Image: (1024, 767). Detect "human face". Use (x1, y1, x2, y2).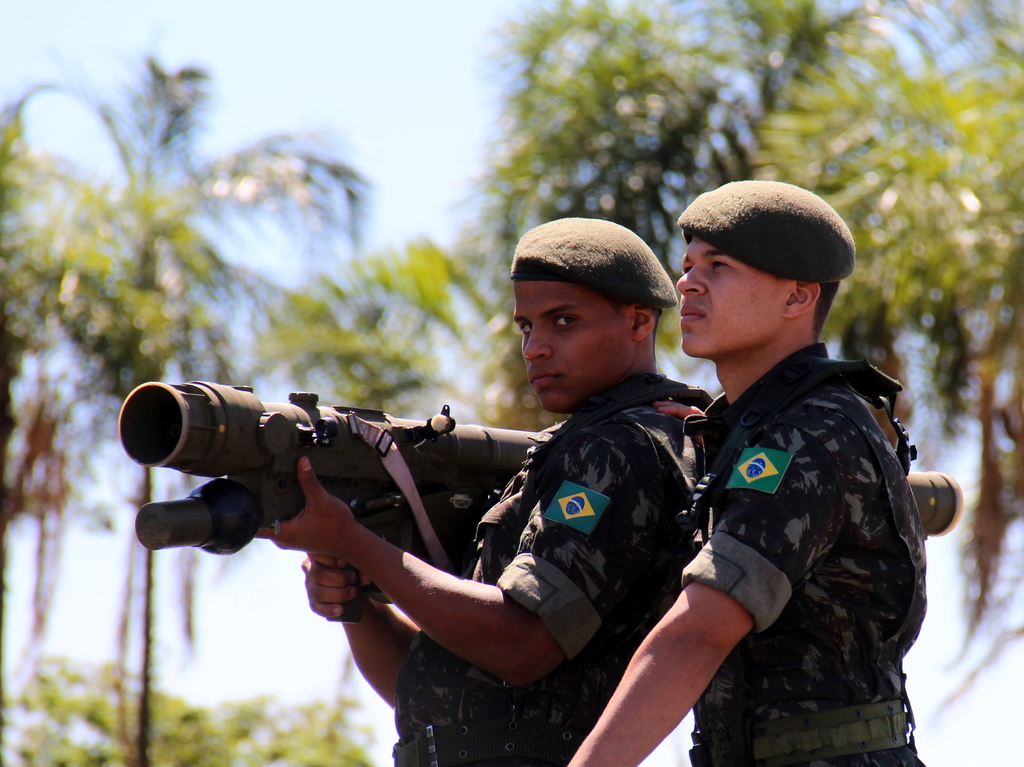
(675, 238, 775, 351).
